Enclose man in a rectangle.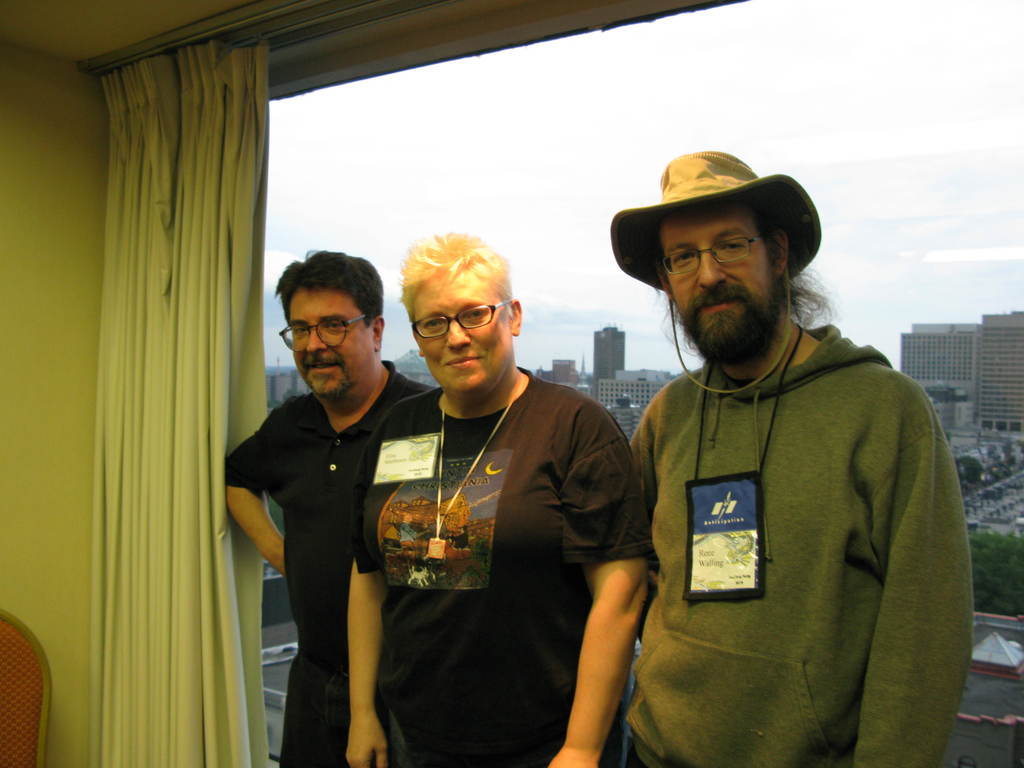
crop(223, 252, 440, 767).
